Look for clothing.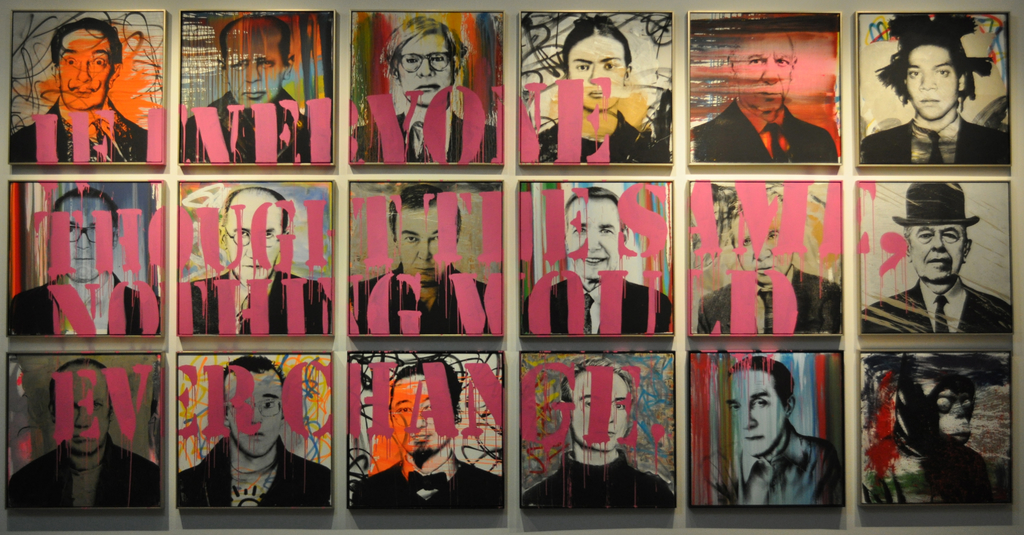
Found: box(533, 114, 647, 164).
